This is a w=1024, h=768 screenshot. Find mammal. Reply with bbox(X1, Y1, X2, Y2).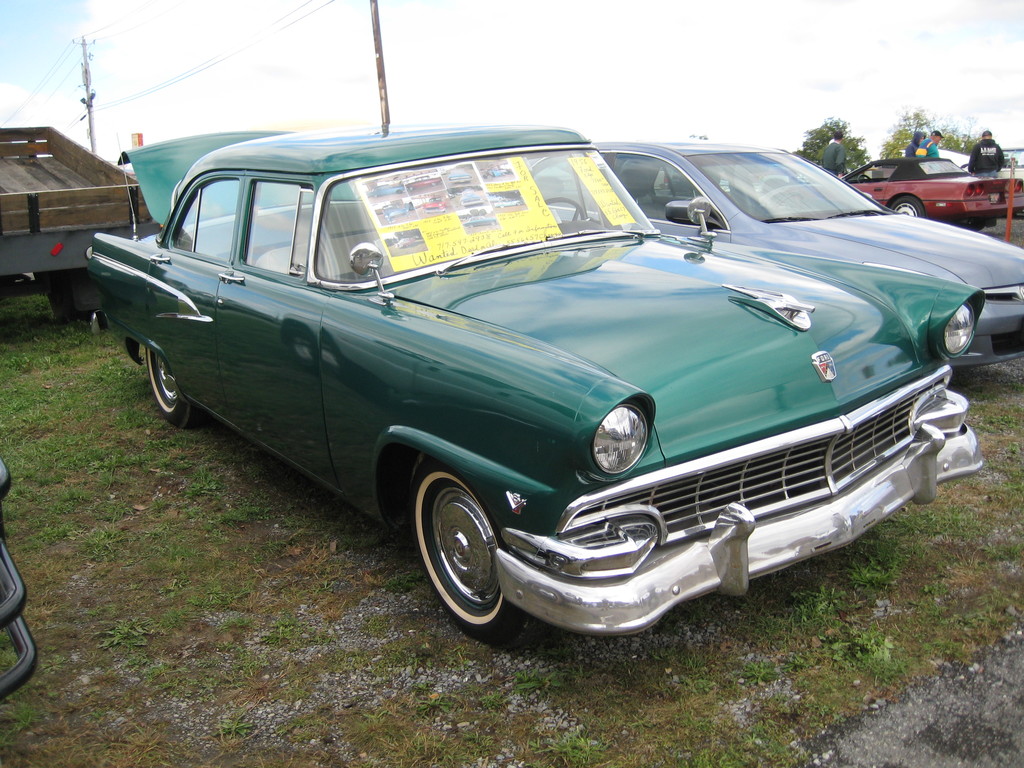
bbox(915, 131, 943, 162).
